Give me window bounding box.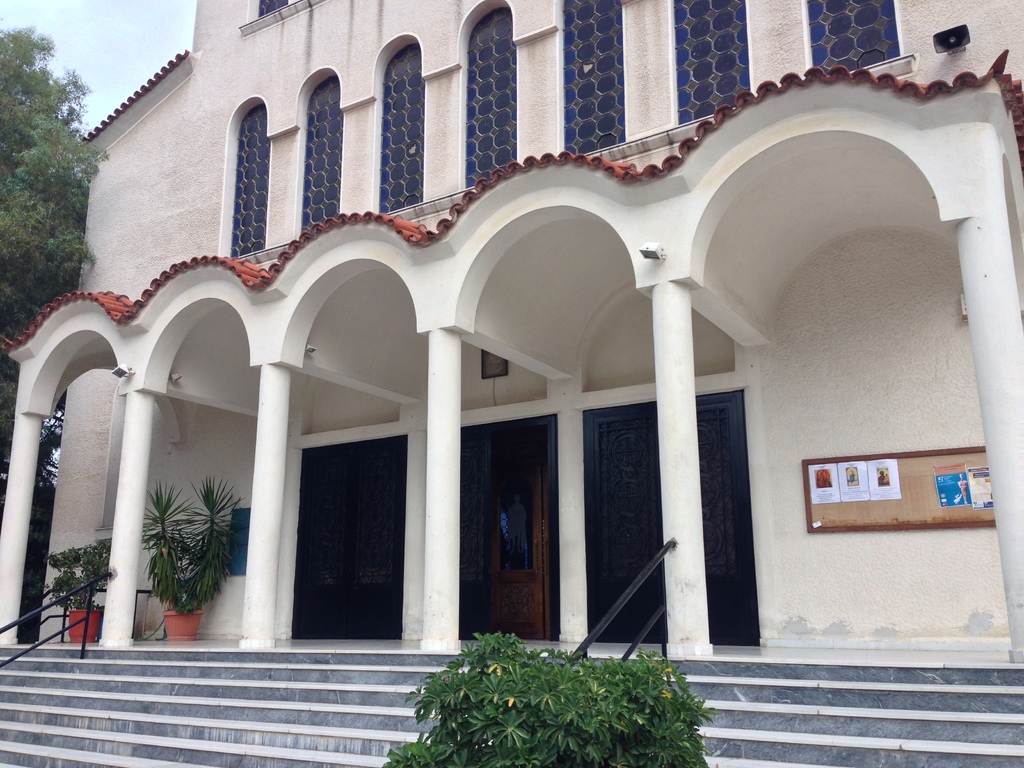
[380, 48, 426, 209].
